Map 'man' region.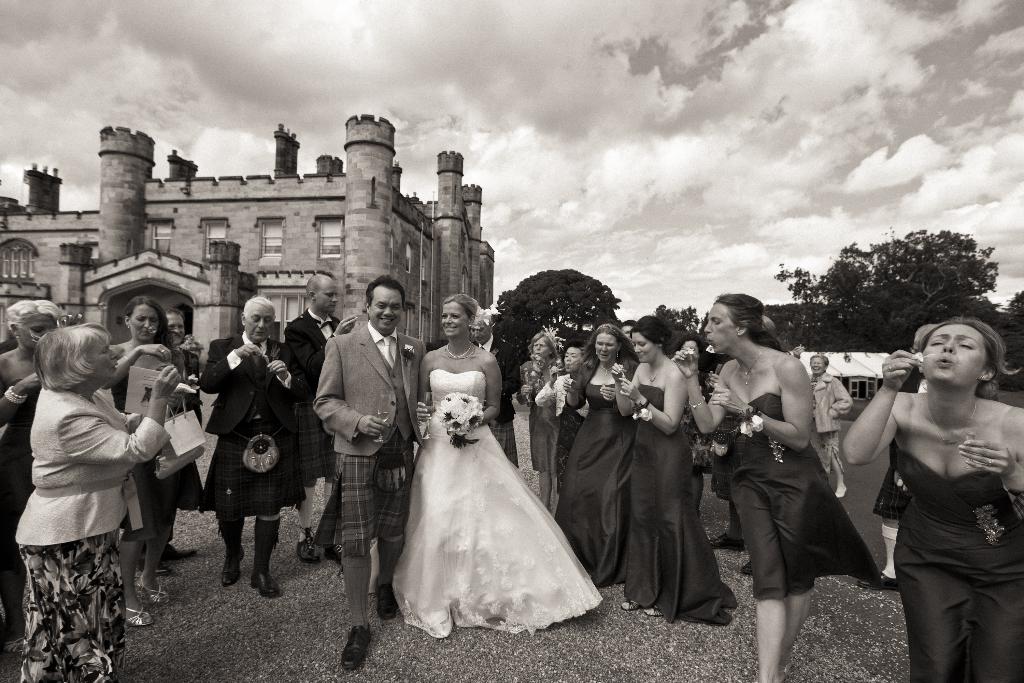
Mapped to <box>467,316,525,467</box>.
